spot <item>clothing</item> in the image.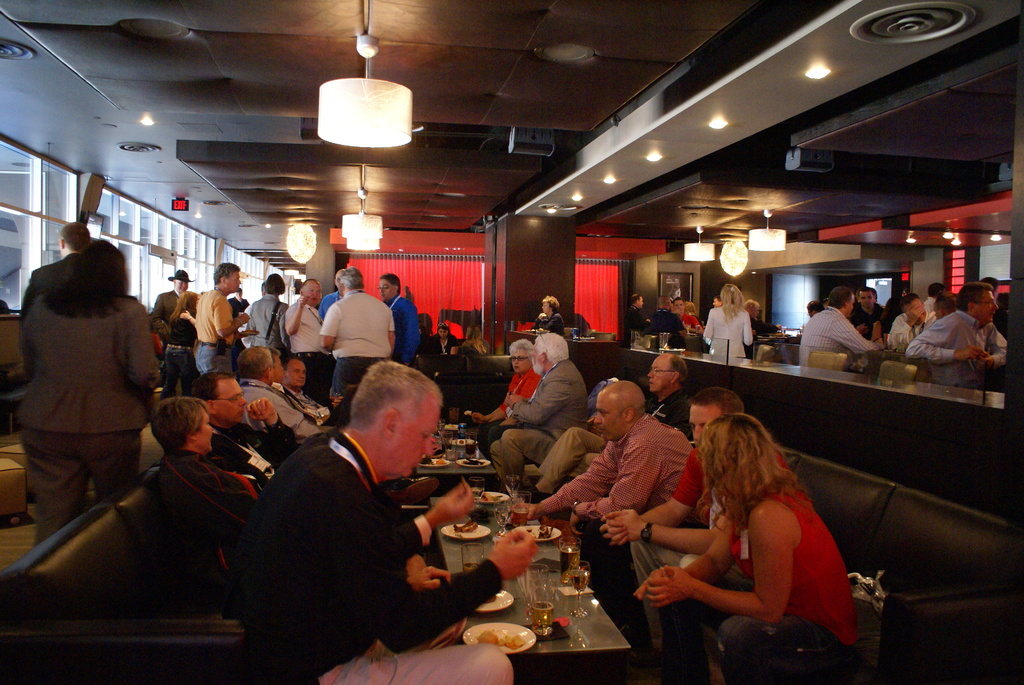
<item>clothing</item> found at bbox(538, 386, 692, 483).
